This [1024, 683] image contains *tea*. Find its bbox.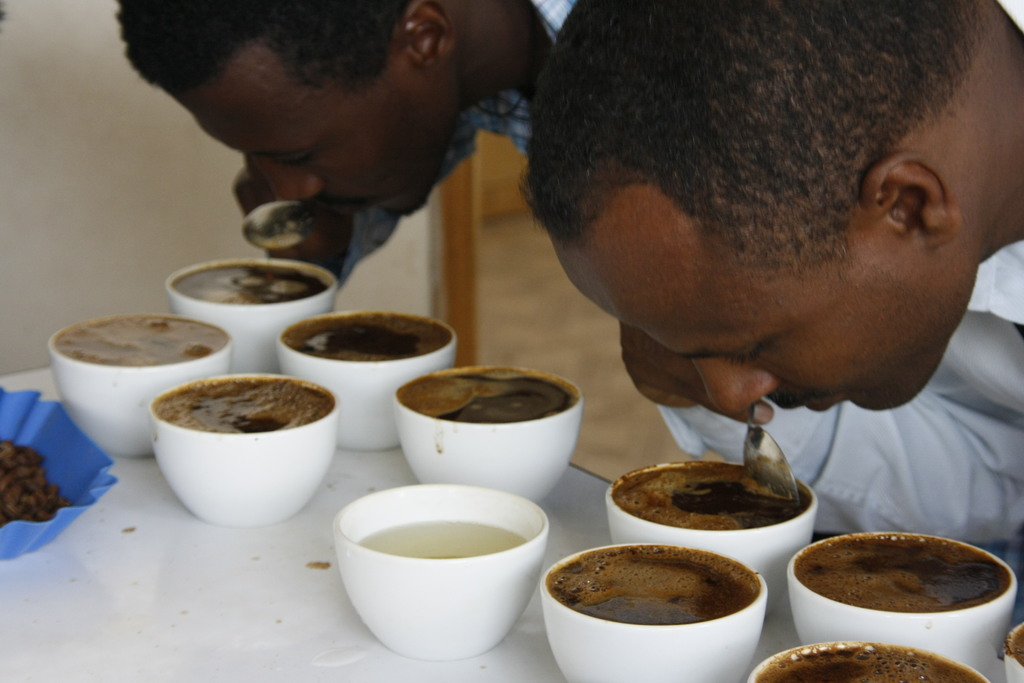
detection(745, 637, 984, 682).
